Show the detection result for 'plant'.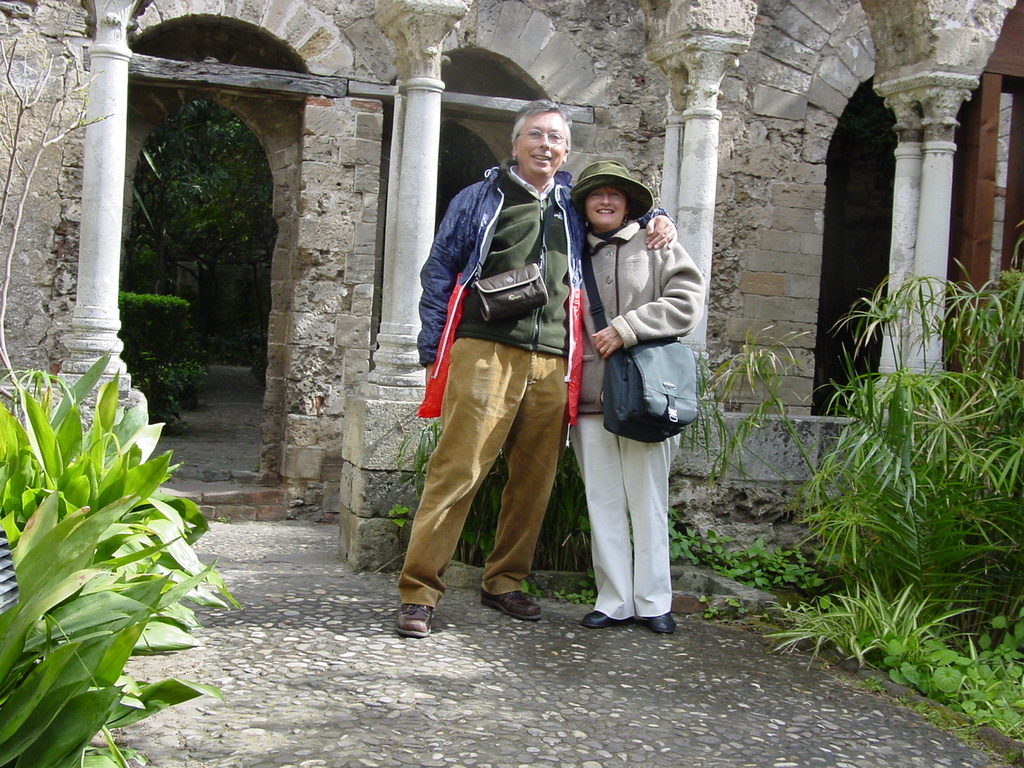
550, 579, 592, 602.
